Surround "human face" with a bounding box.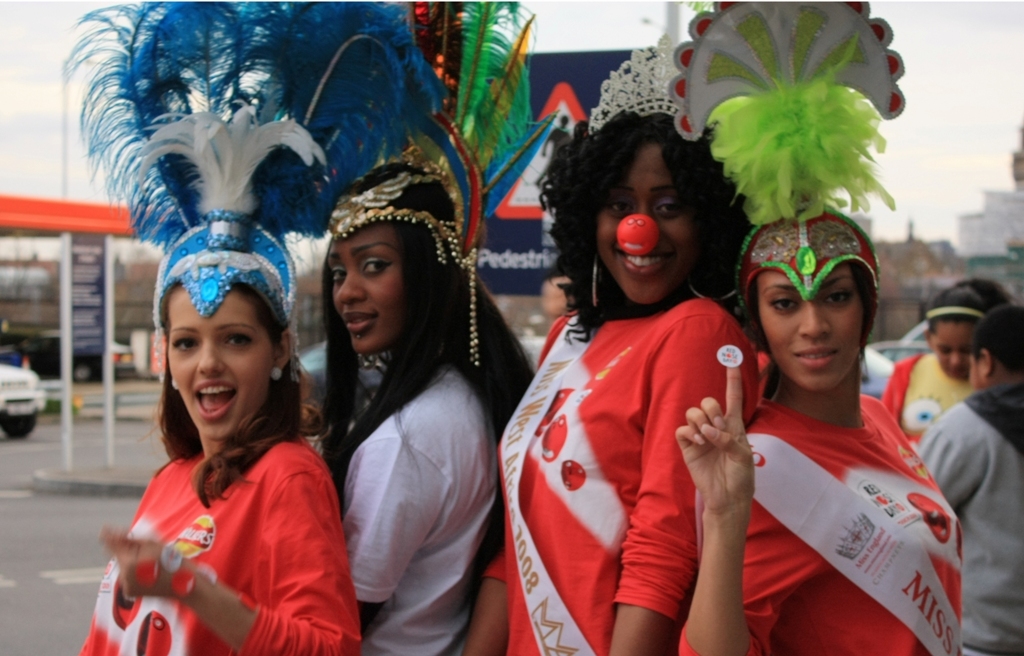
326/223/407/356.
